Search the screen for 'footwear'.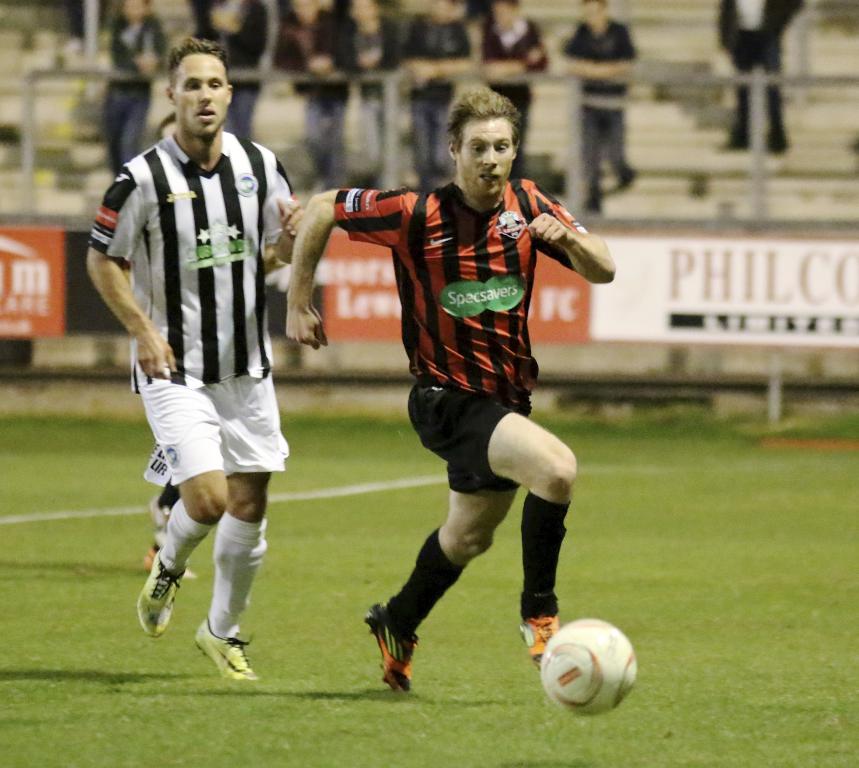
Found at box(134, 545, 183, 639).
